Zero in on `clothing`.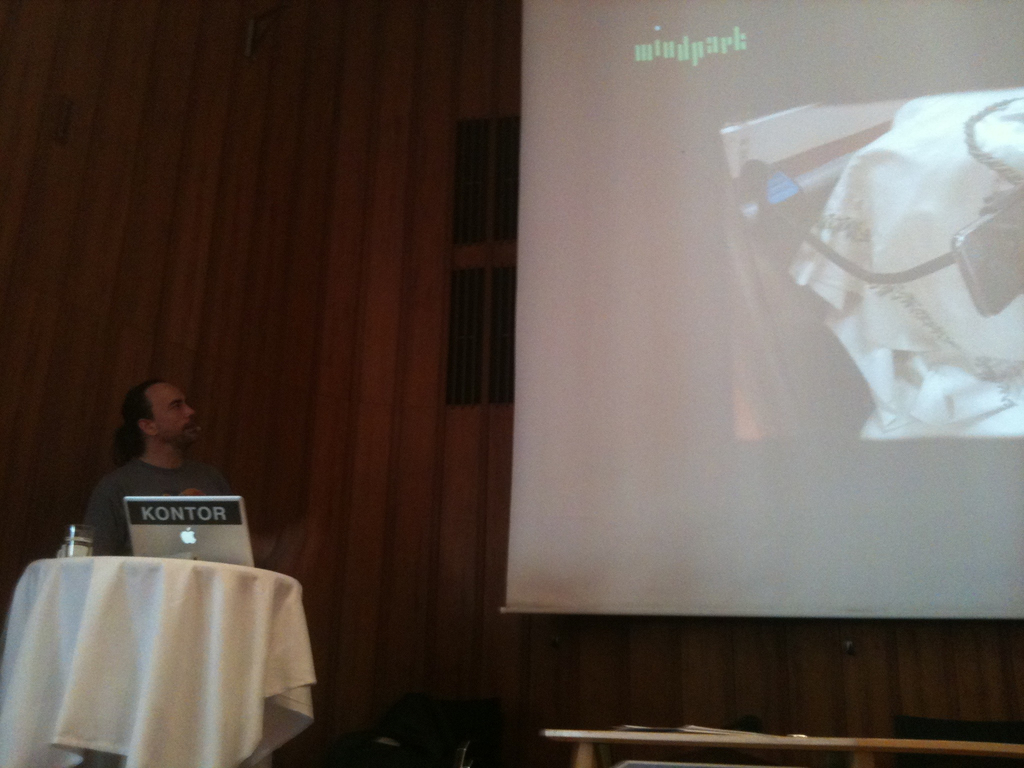
Zeroed in: [left=37, top=458, right=306, bottom=705].
